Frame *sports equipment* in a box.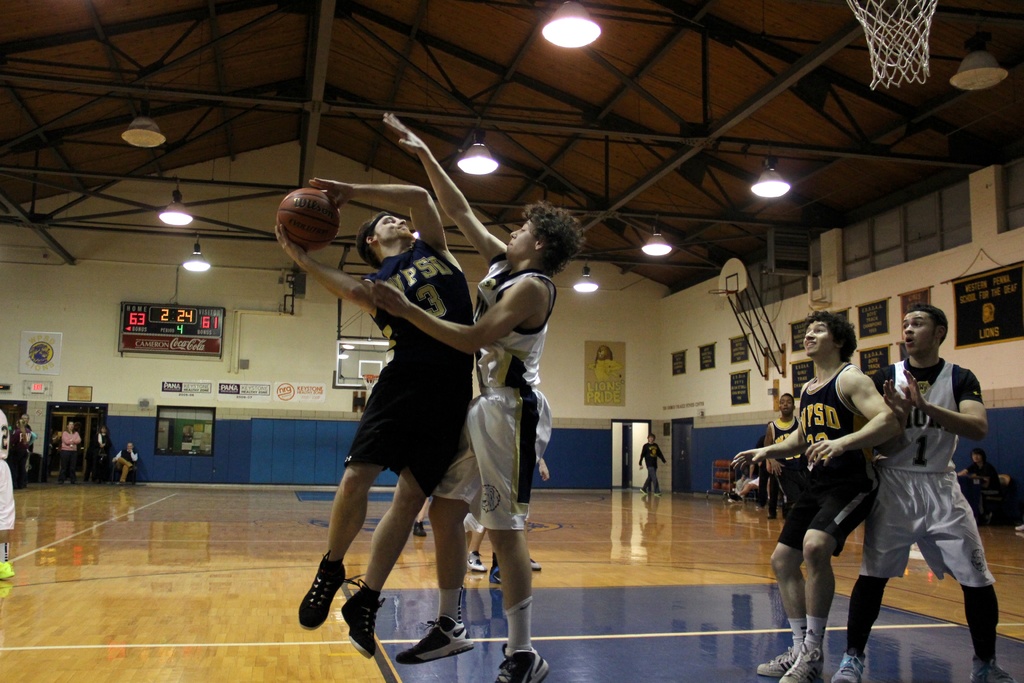
pyautogui.locateOnScreen(968, 659, 1011, 682).
